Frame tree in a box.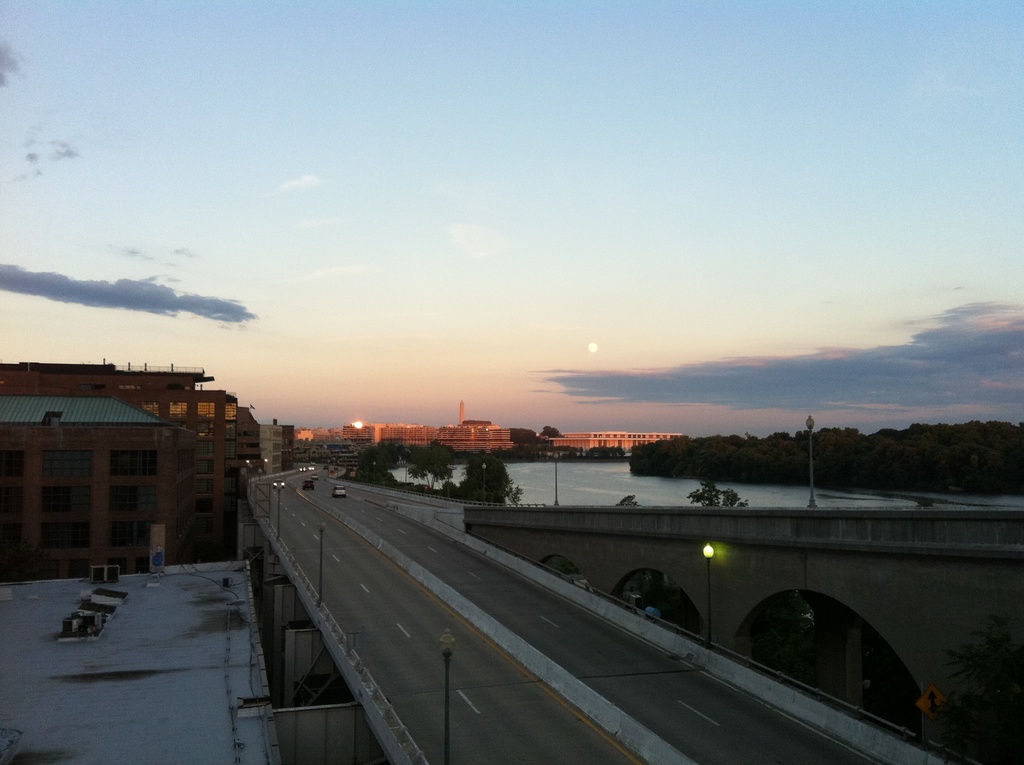
619:495:632:502.
